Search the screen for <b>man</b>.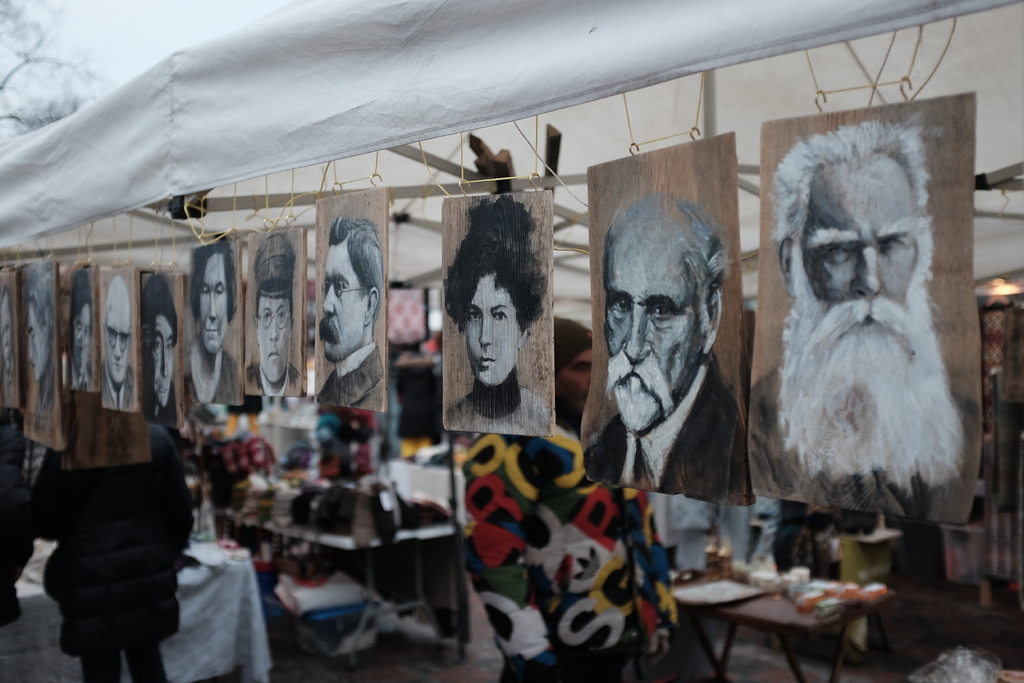
Found at bbox=[61, 270, 97, 393].
